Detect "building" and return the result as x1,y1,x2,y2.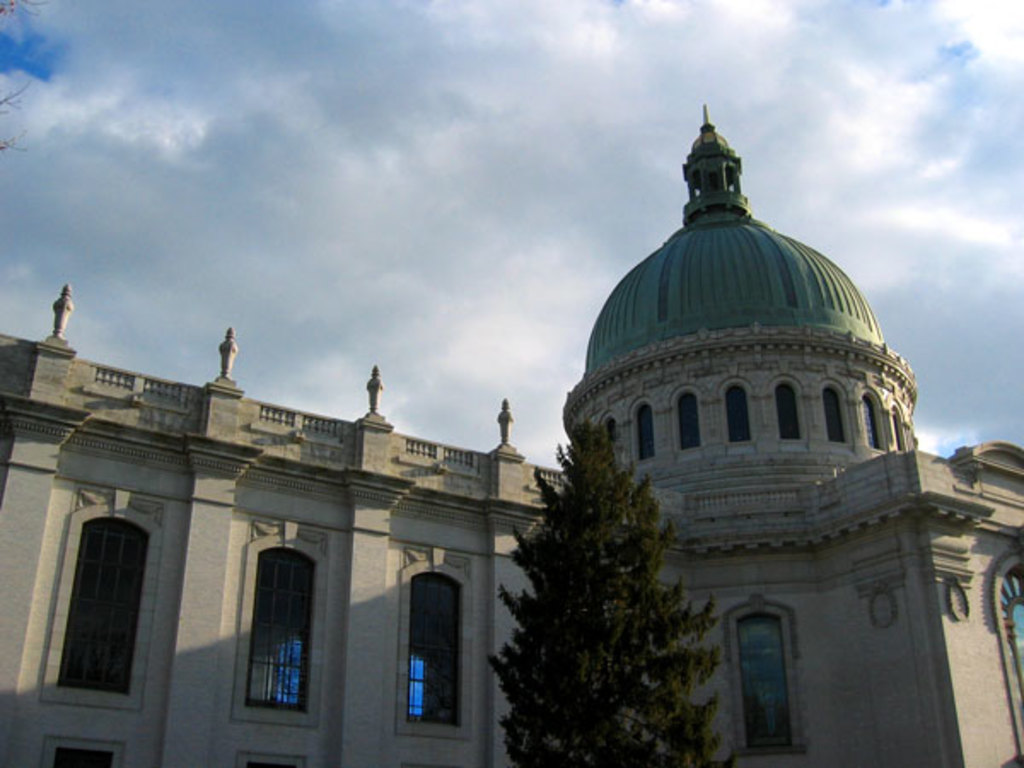
0,104,1022,766.
